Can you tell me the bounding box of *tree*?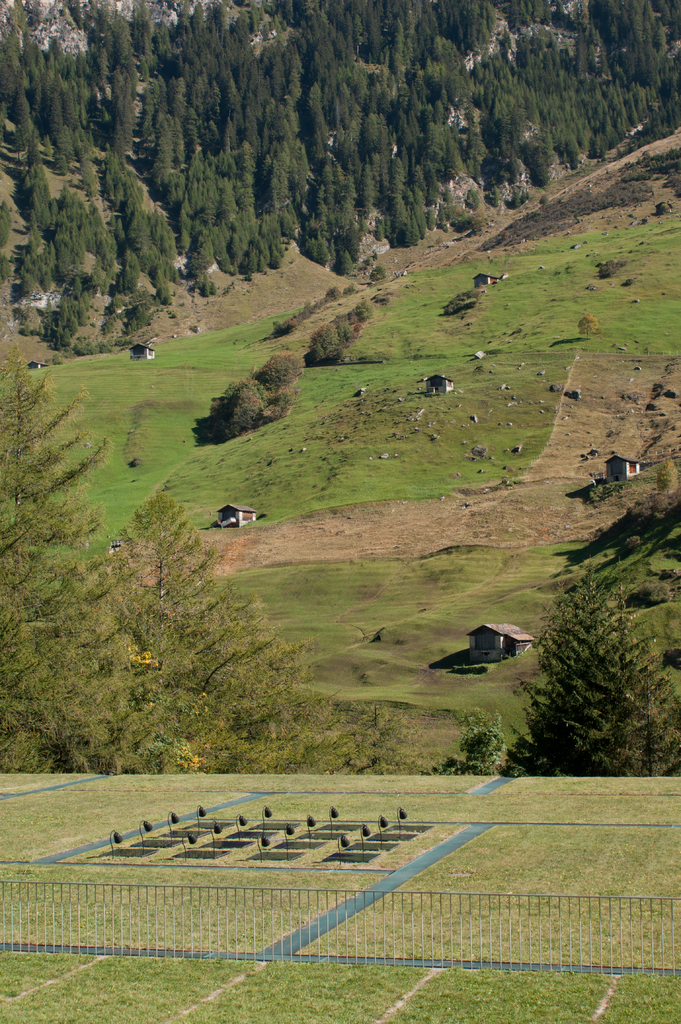
left=509, top=586, right=680, bottom=771.
